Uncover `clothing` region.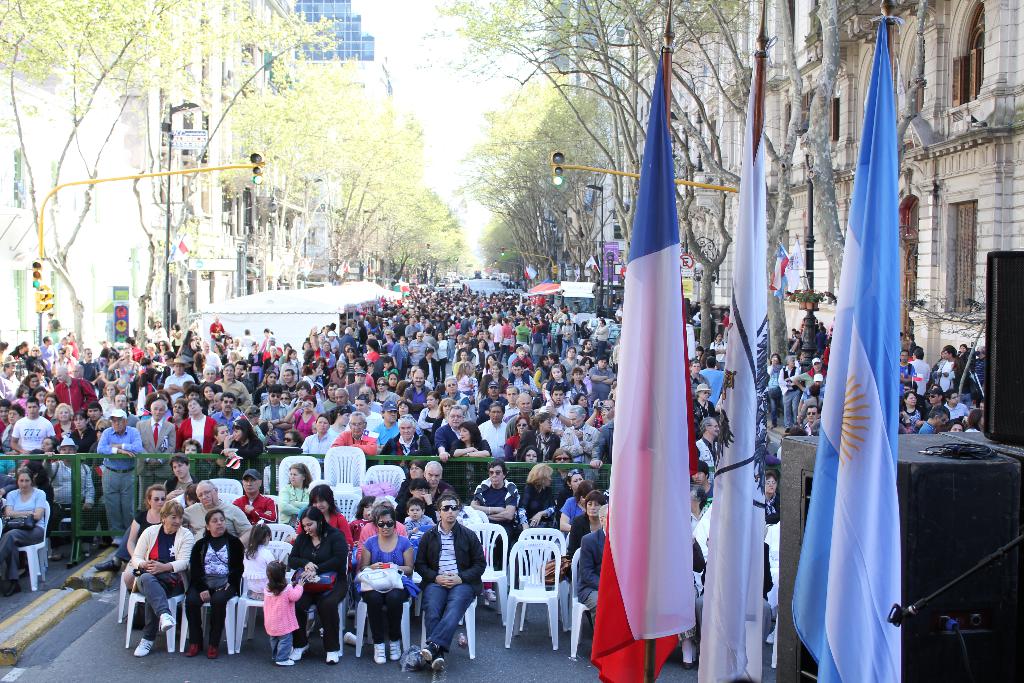
Uncovered: 243:490:275:523.
